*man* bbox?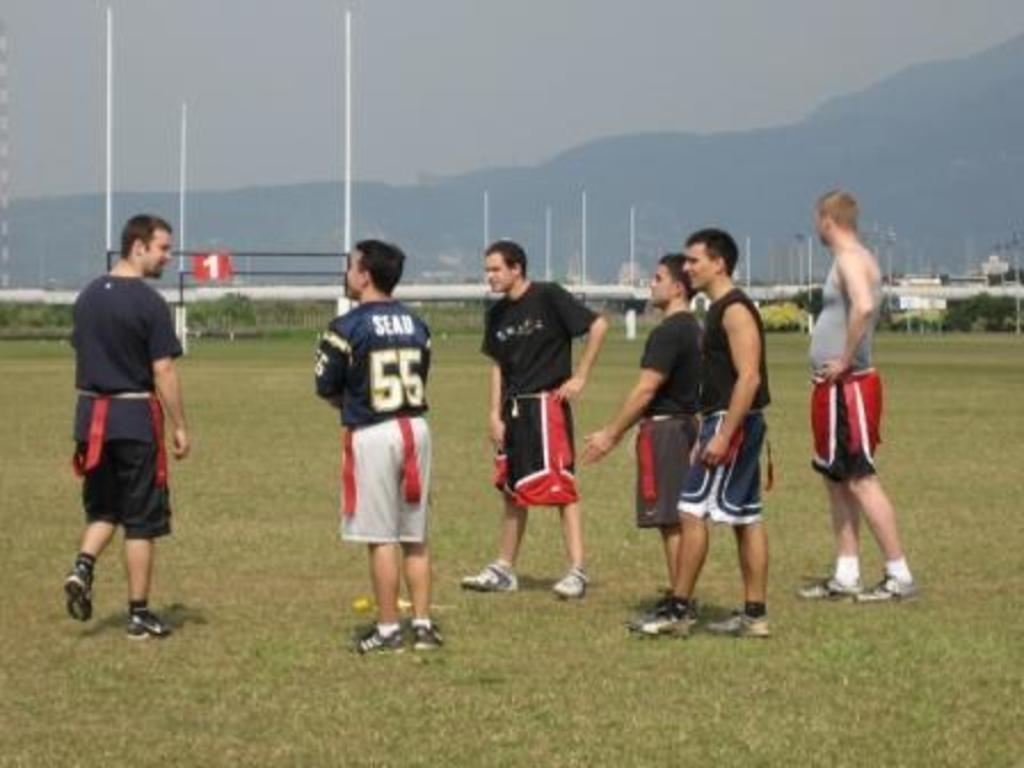
(x1=55, y1=208, x2=185, y2=651)
